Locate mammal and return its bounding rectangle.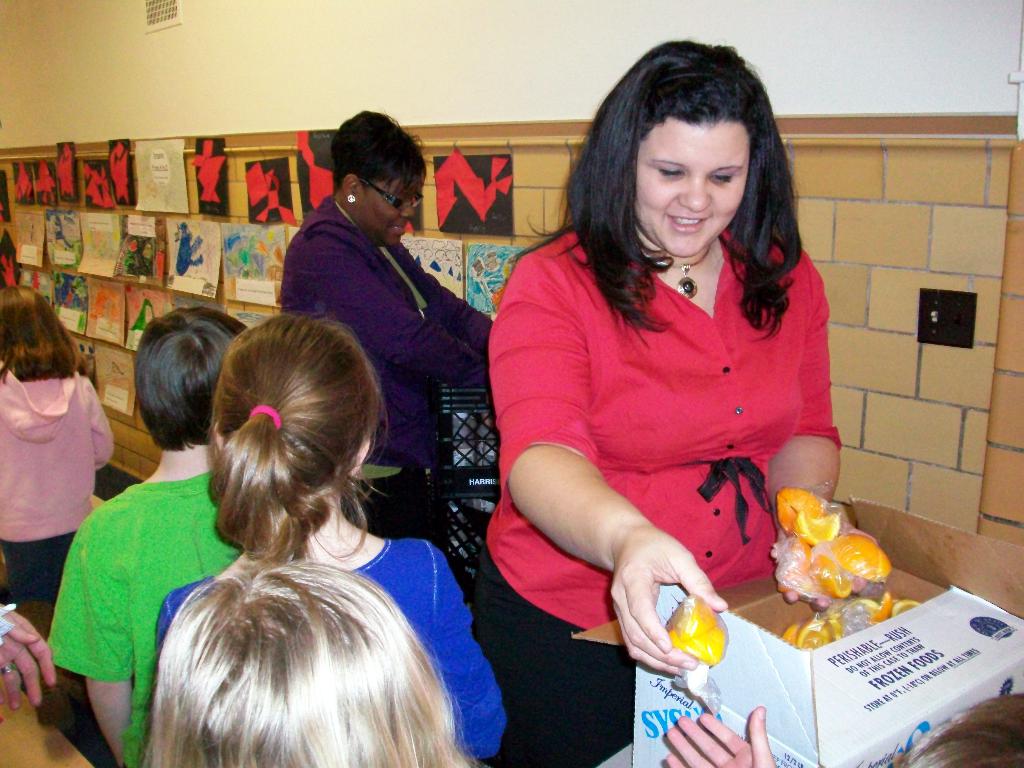
x1=138, y1=562, x2=488, y2=767.
